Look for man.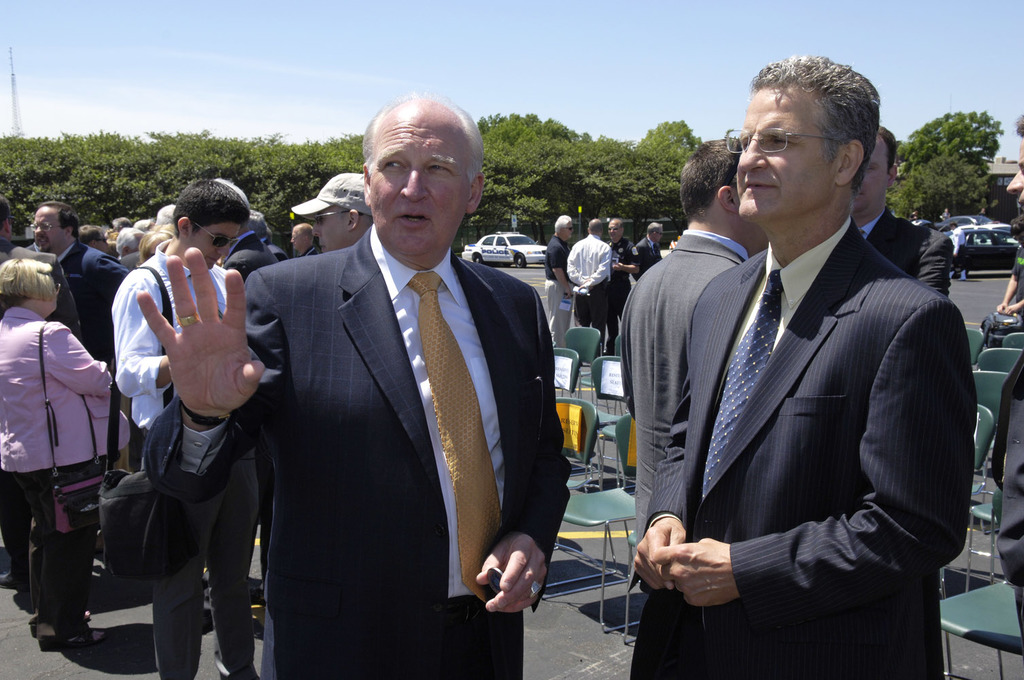
Found: <box>634,222,662,276</box>.
